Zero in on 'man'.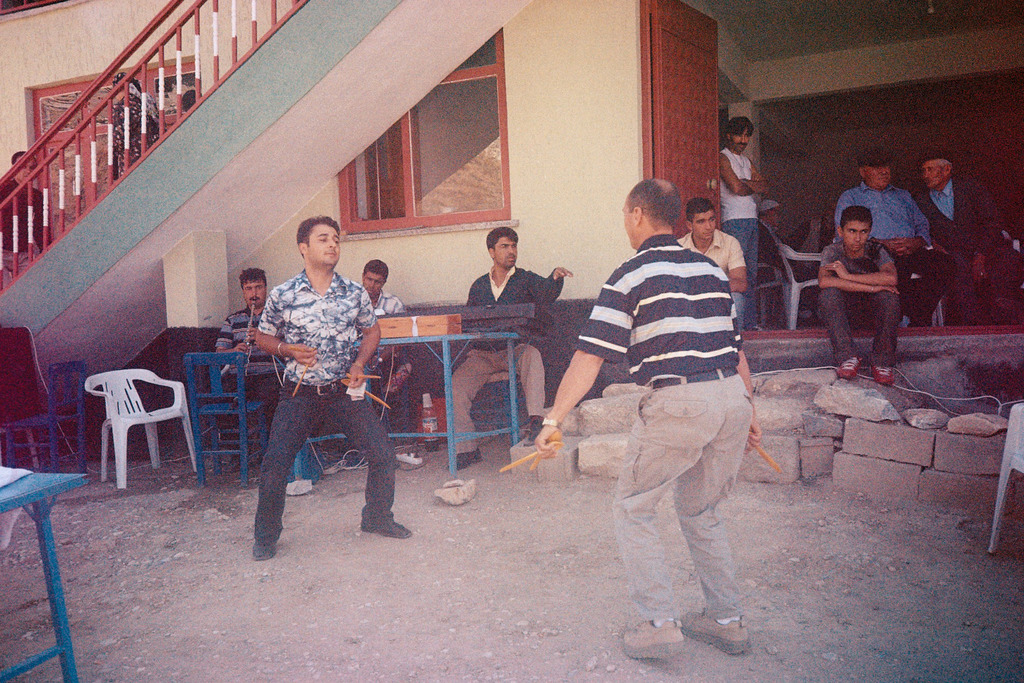
Zeroed in: 358, 258, 403, 448.
